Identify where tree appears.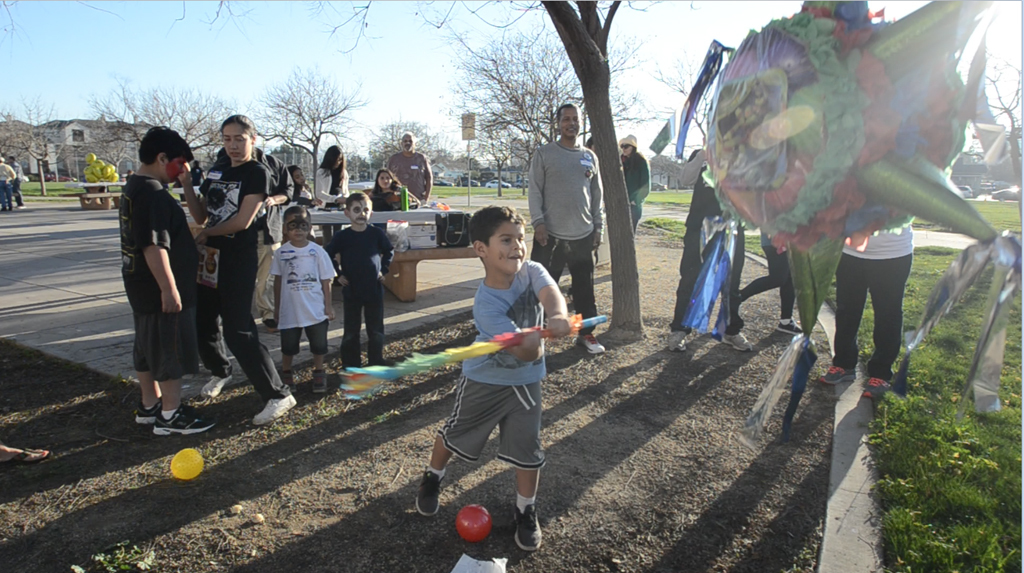
Appears at [x1=153, y1=78, x2=233, y2=148].
